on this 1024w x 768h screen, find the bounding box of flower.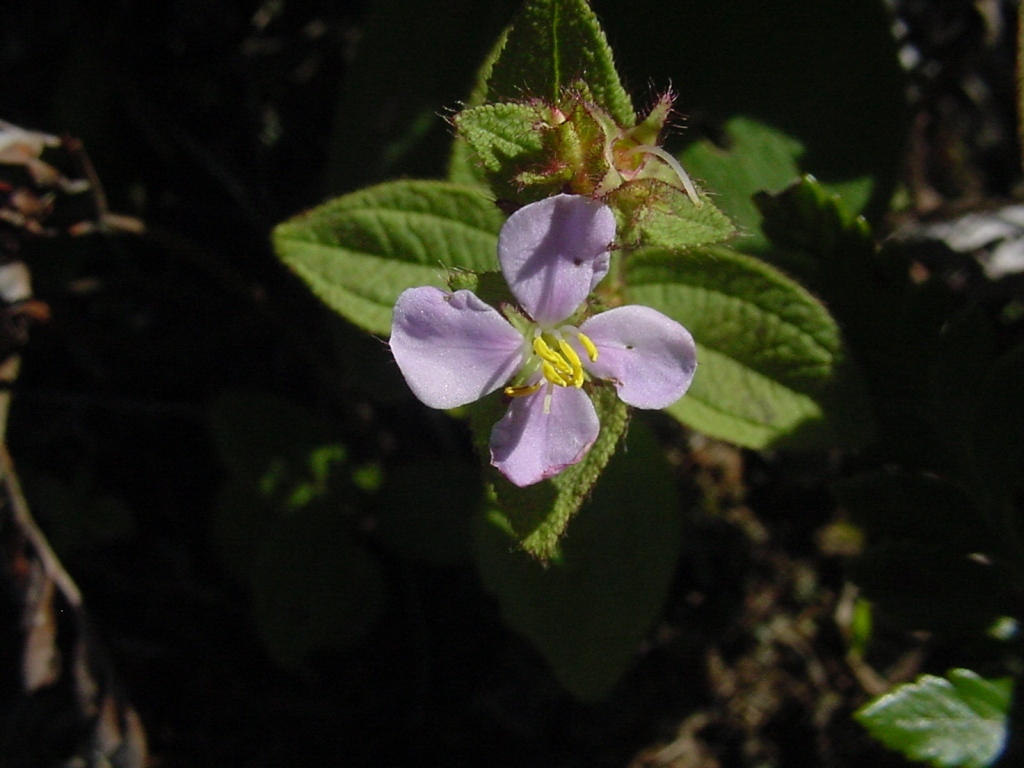
Bounding box: (x1=395, y1=183, x2=698, y2=498).
